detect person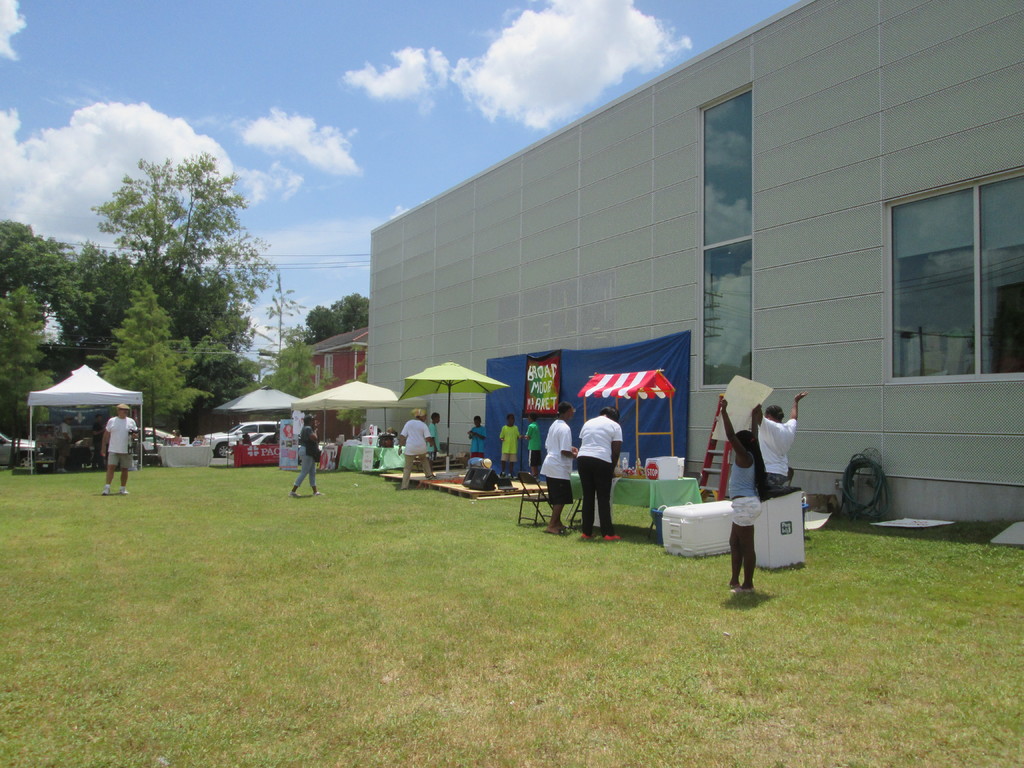
x1=99 y1=404 x2=141 y2=500
